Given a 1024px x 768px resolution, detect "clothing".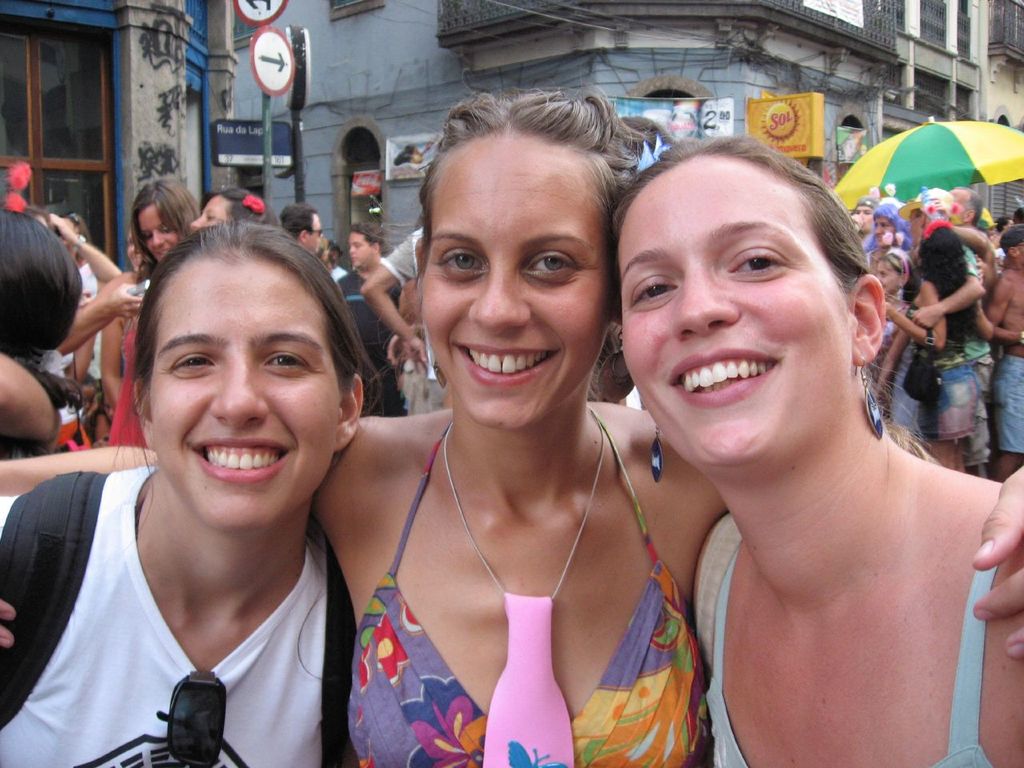
left=0, top=456, right=333, bottom=767.
